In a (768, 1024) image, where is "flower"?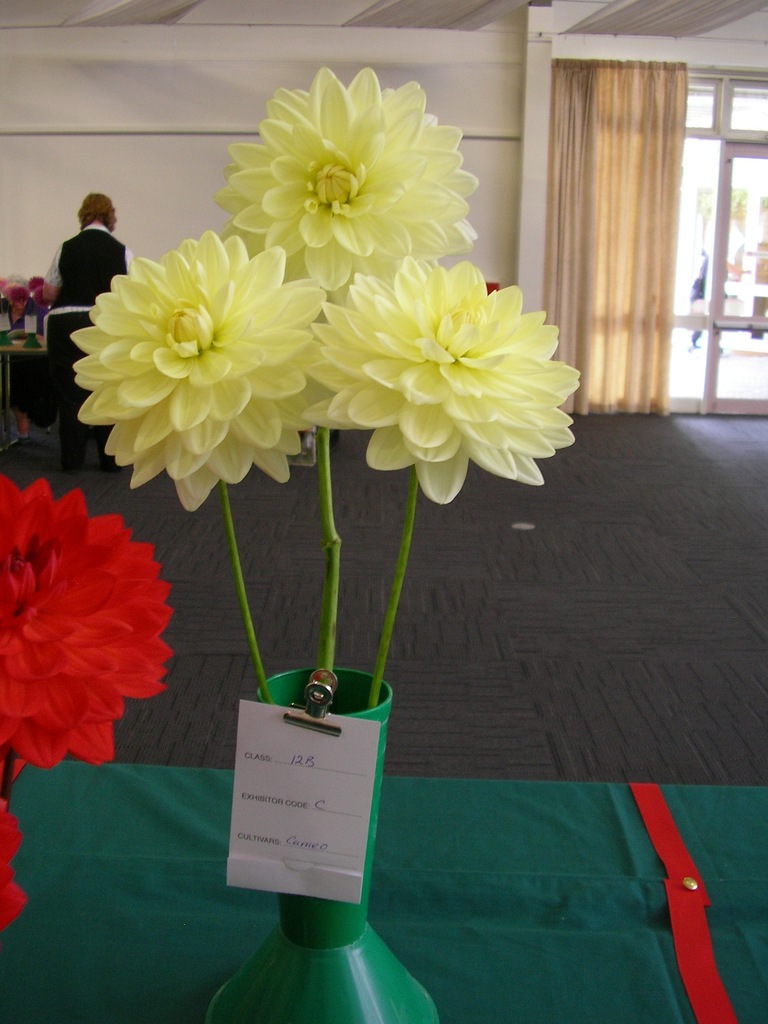
{"left": 305, "top": 250, "right": 588, "bottom": 507}.
